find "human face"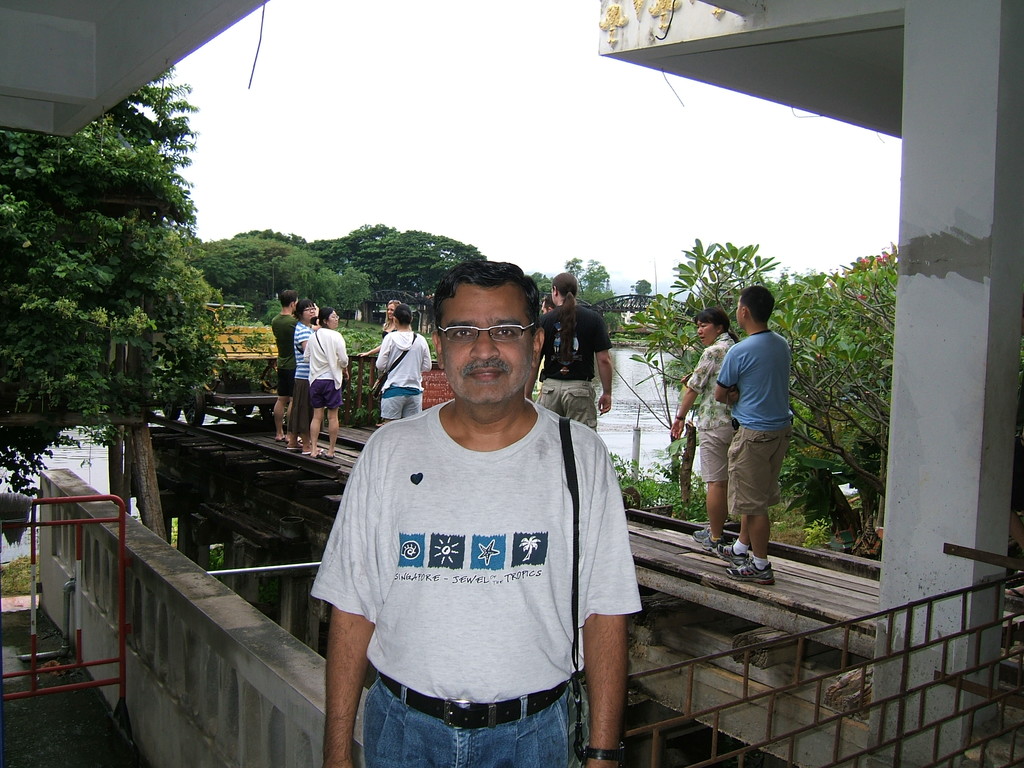
<region>736, 292, 744, 323</region>
